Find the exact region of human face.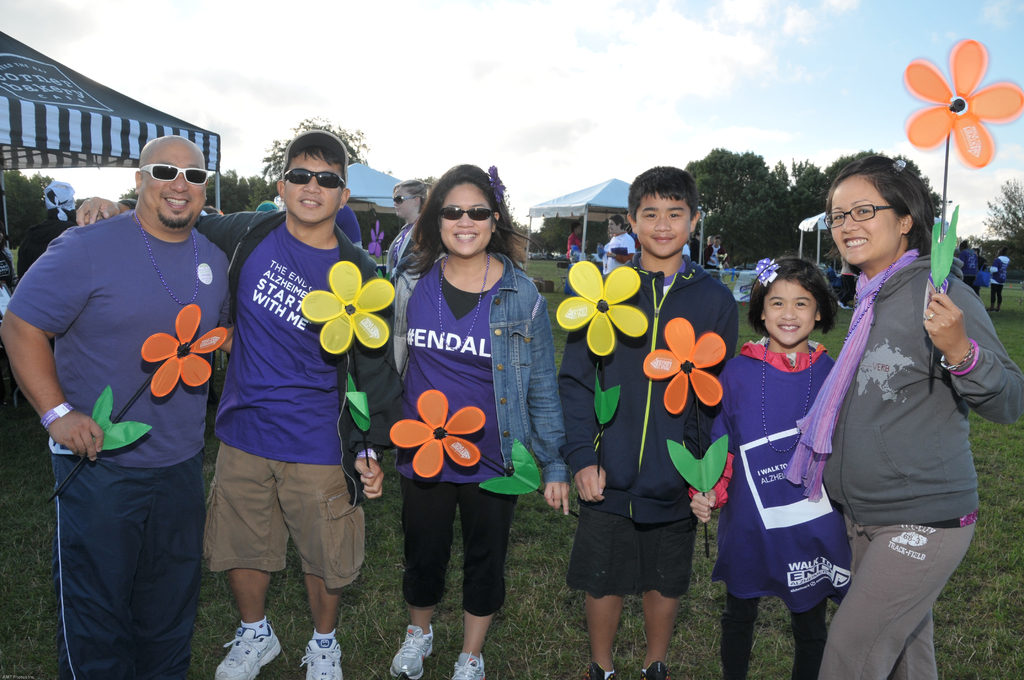
Exact region: bbox=(766, 273, 815, 348).
